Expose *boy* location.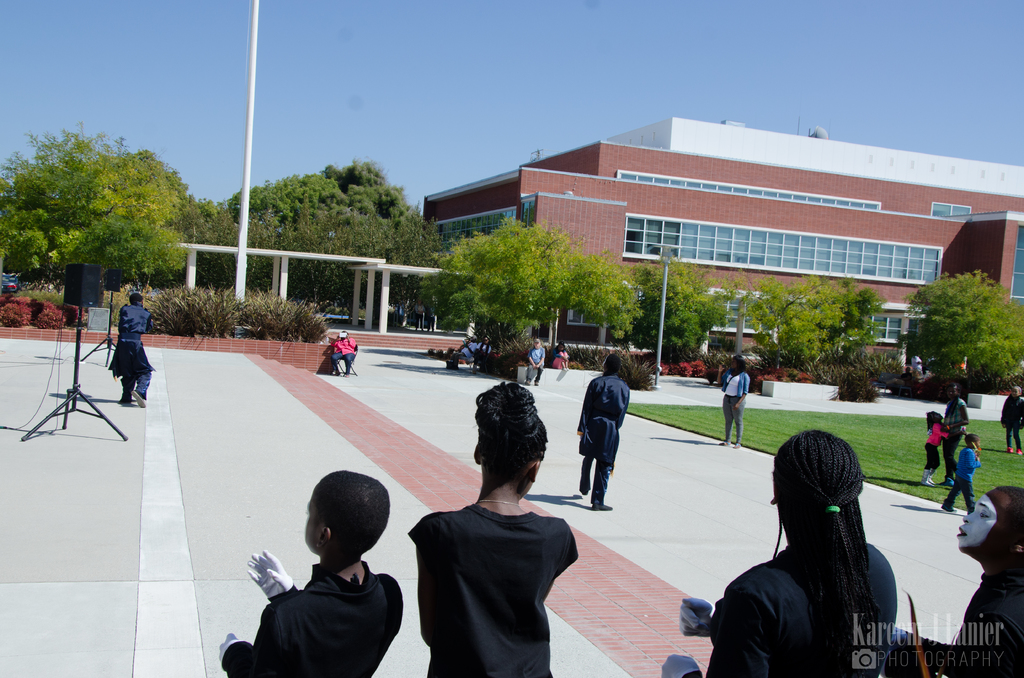
Exposed at {"x1": 936, "y1": 430, "x2": 985, "y2": 515}.
